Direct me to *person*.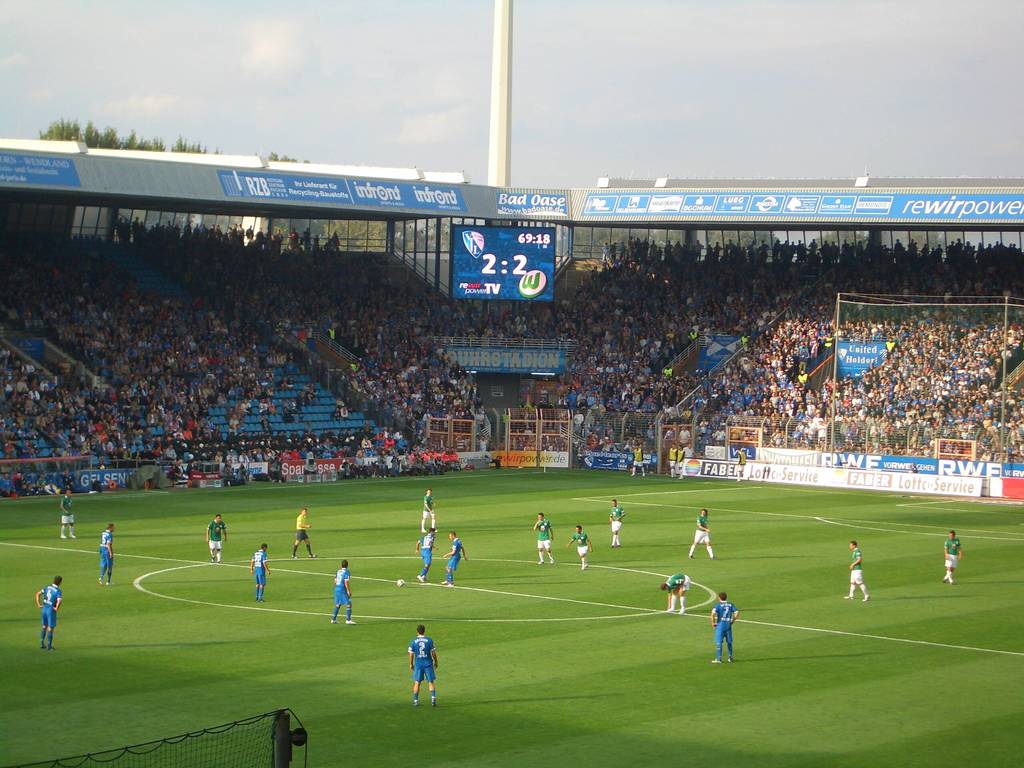
Direction: [x1=58, y1=488, x2=77, y2=539].
